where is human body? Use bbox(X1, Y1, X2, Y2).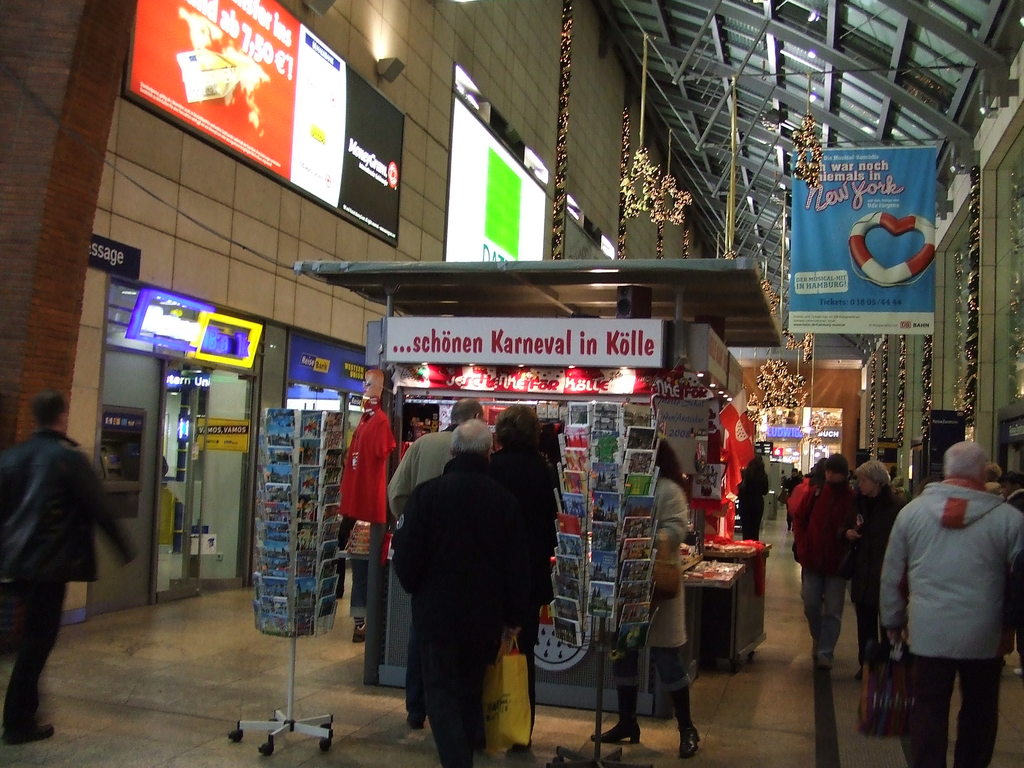
bbox(392, 464, 527, 767).
